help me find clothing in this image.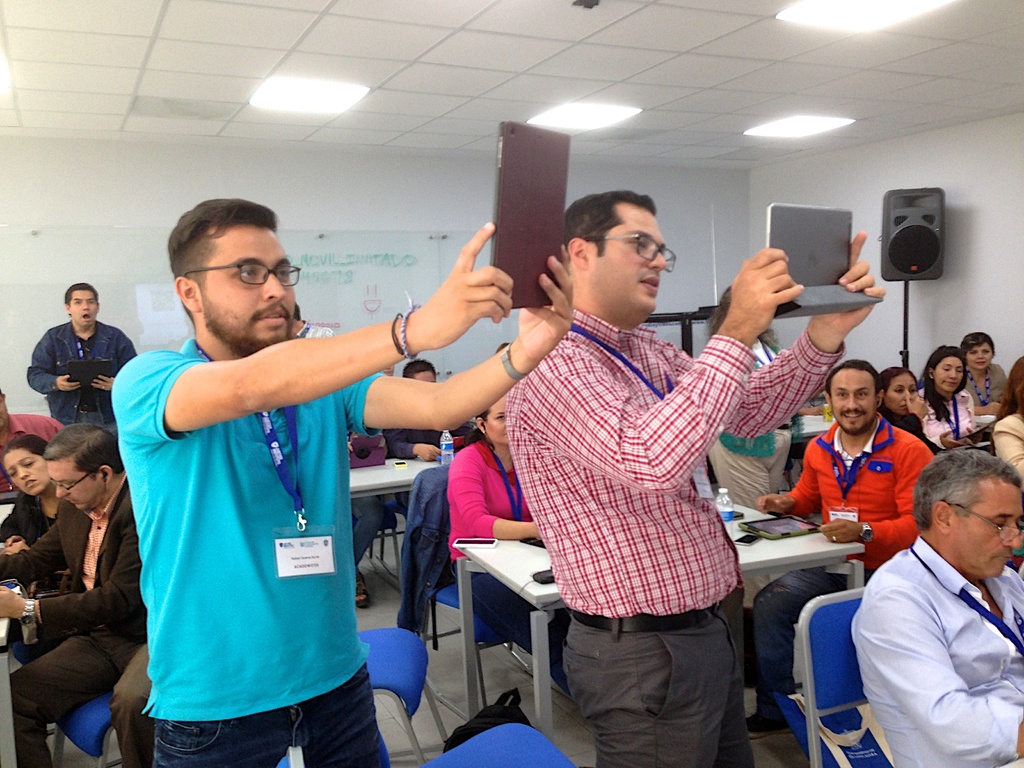
Found it: l=0, t=406, r=70, b=488.
